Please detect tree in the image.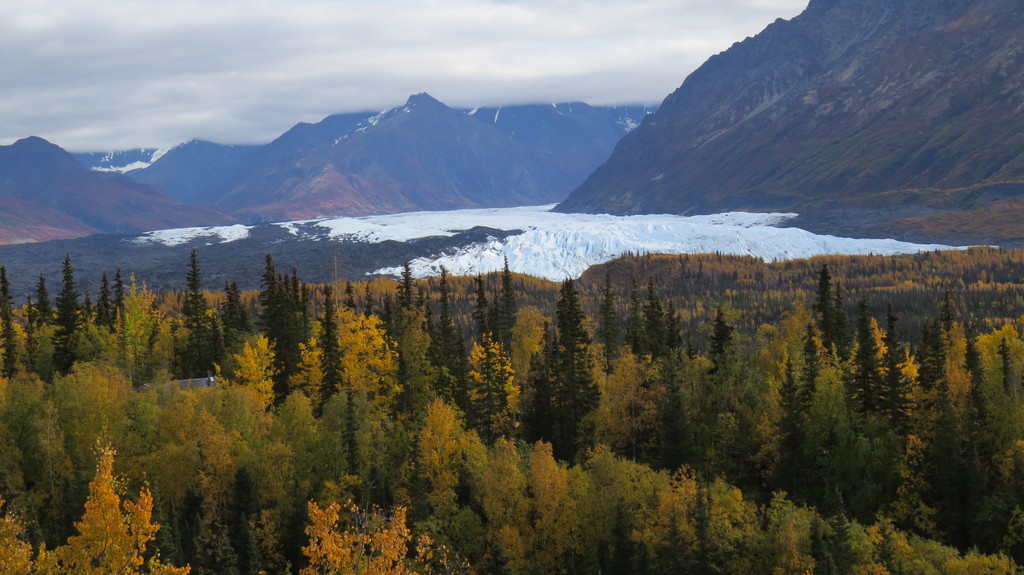
pyautogui.locateOnScreen(465, 436, 488, 483).
